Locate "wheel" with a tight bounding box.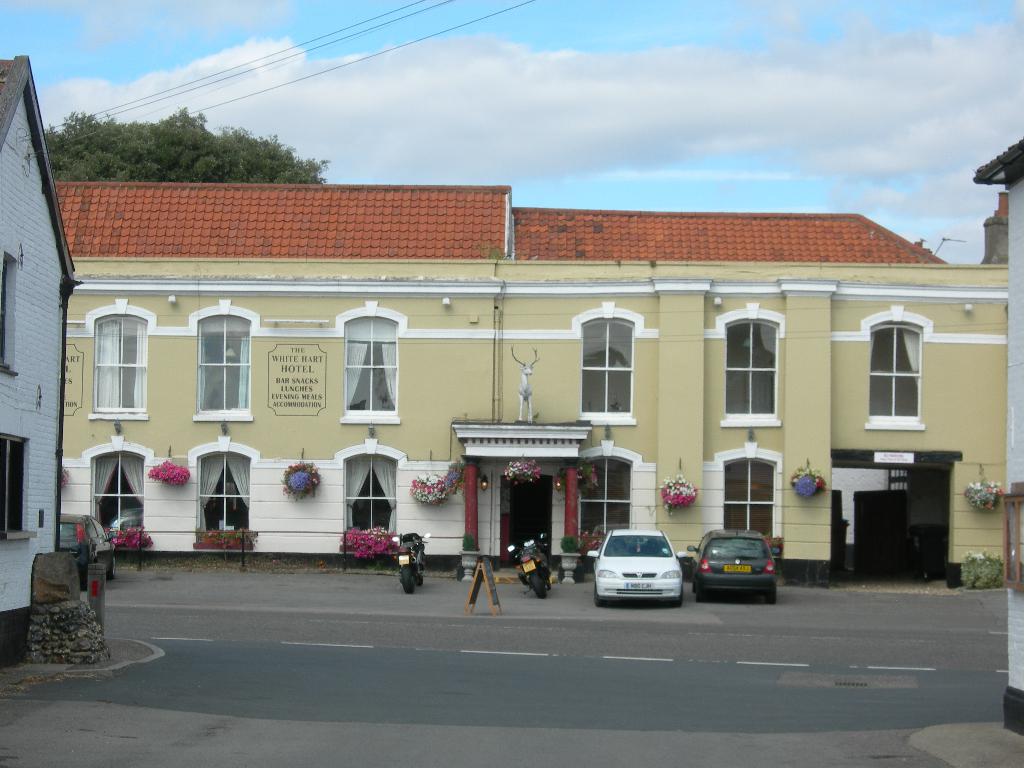
detection(545, 579, 553, 590).
